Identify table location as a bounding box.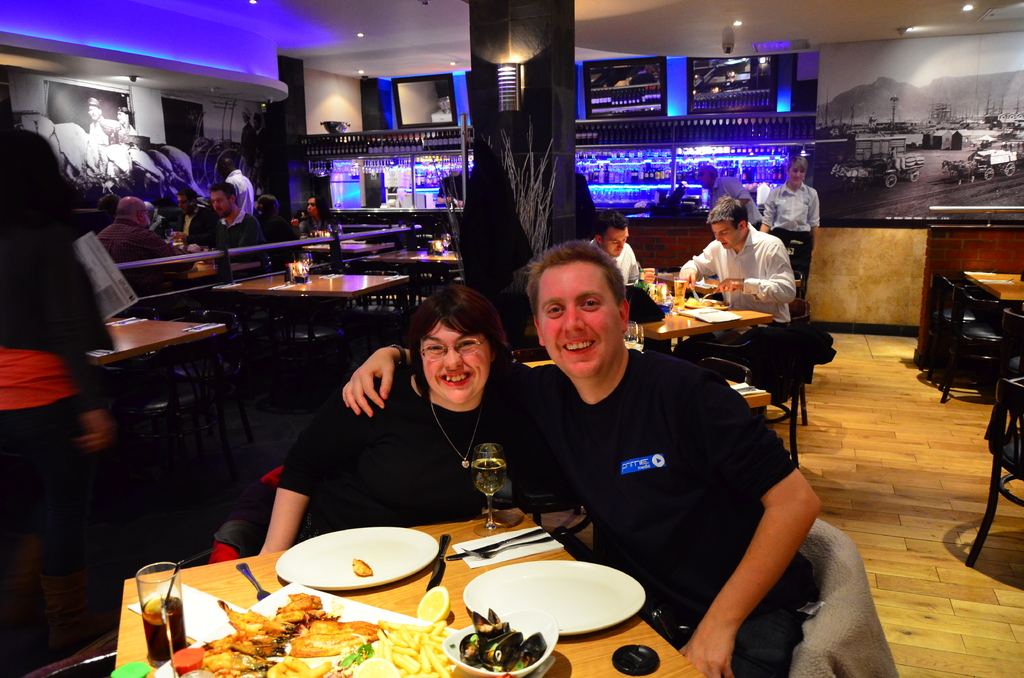
bbox=[372, 241, 458, 298].
